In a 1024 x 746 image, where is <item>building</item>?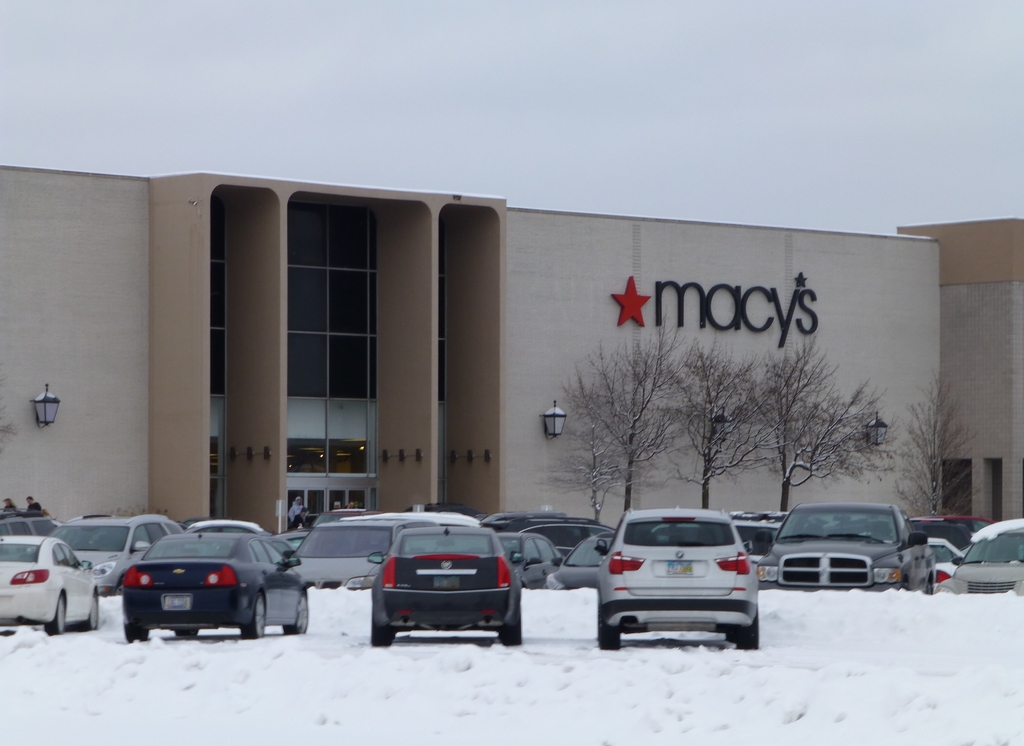
<region>0, 159, 1023, 527</region>.
